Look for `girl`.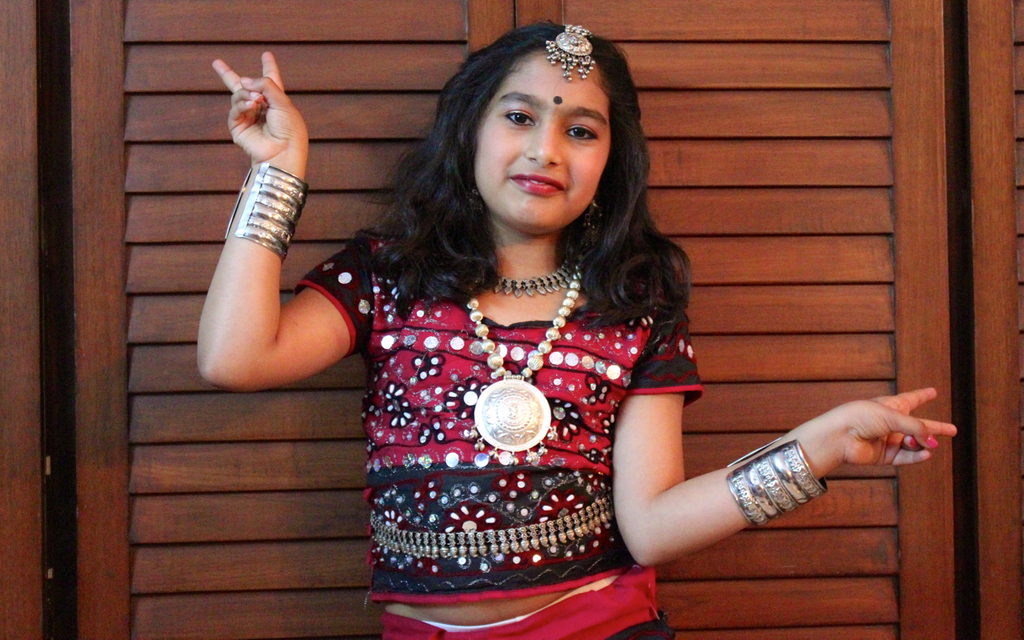
Found: (196,16,955,638).
